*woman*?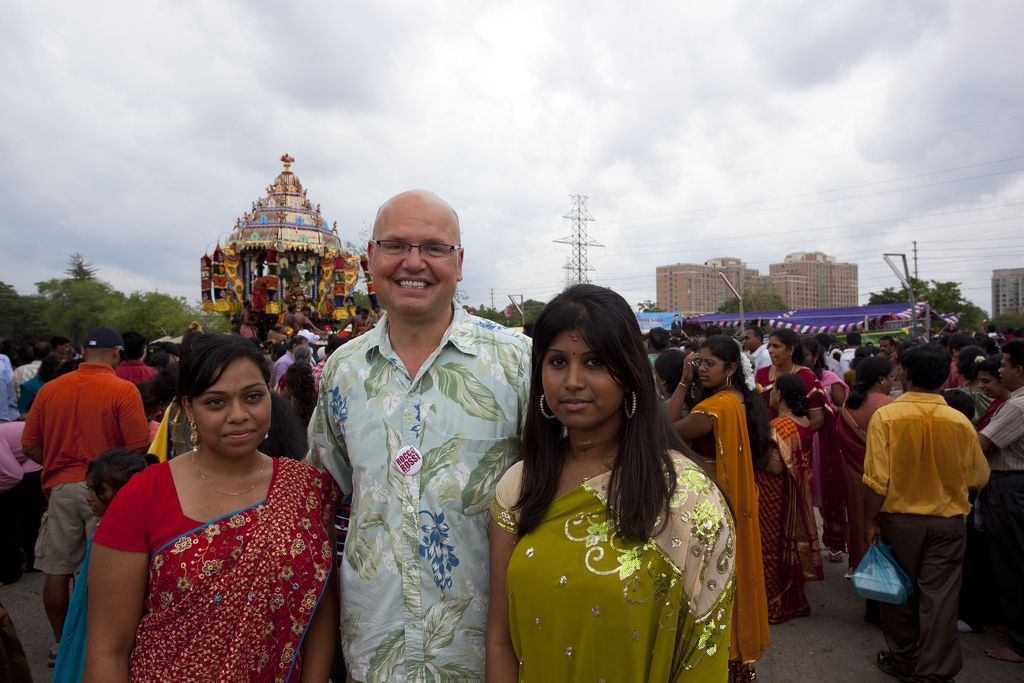
<region>84, 328, 346, 682</region>
